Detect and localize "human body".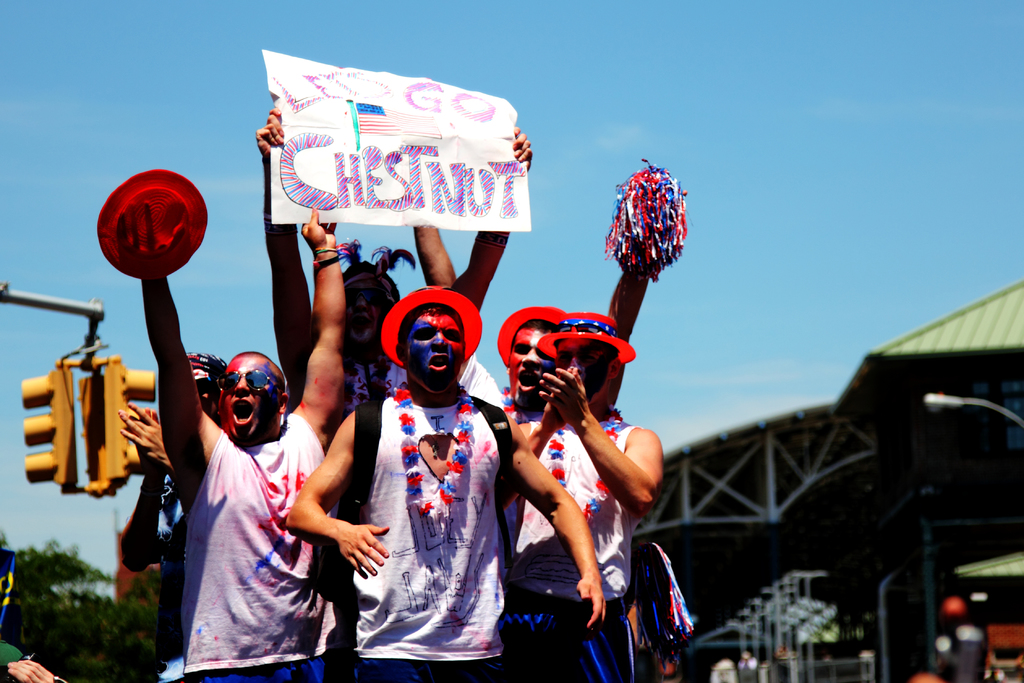
Localized at <region>504, 318, 670, 653</region>.
